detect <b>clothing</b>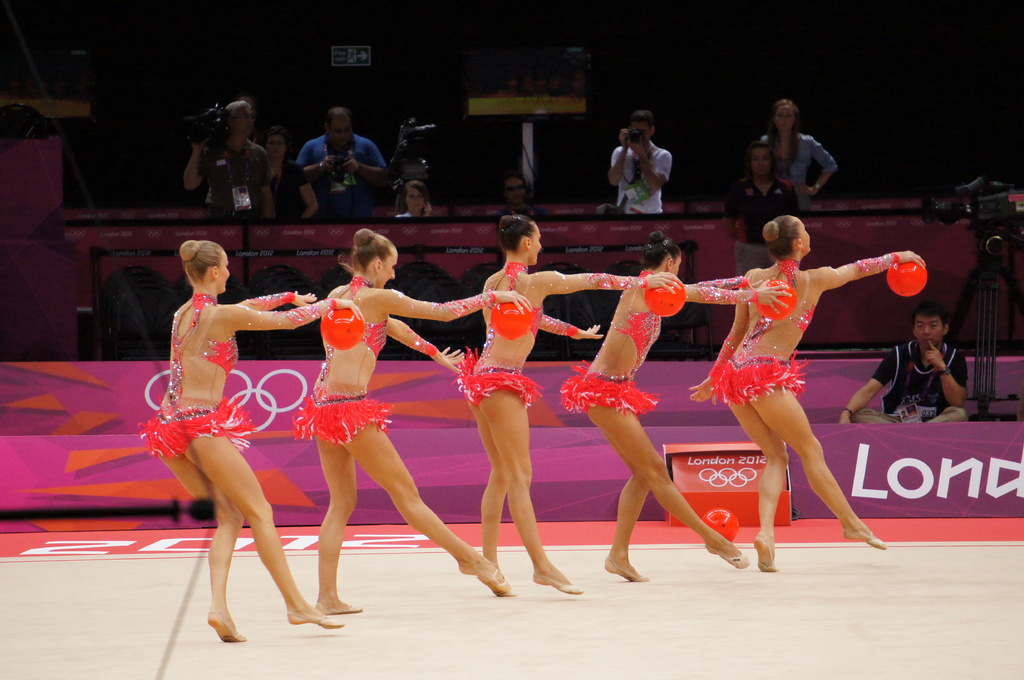
723:168:793:273
